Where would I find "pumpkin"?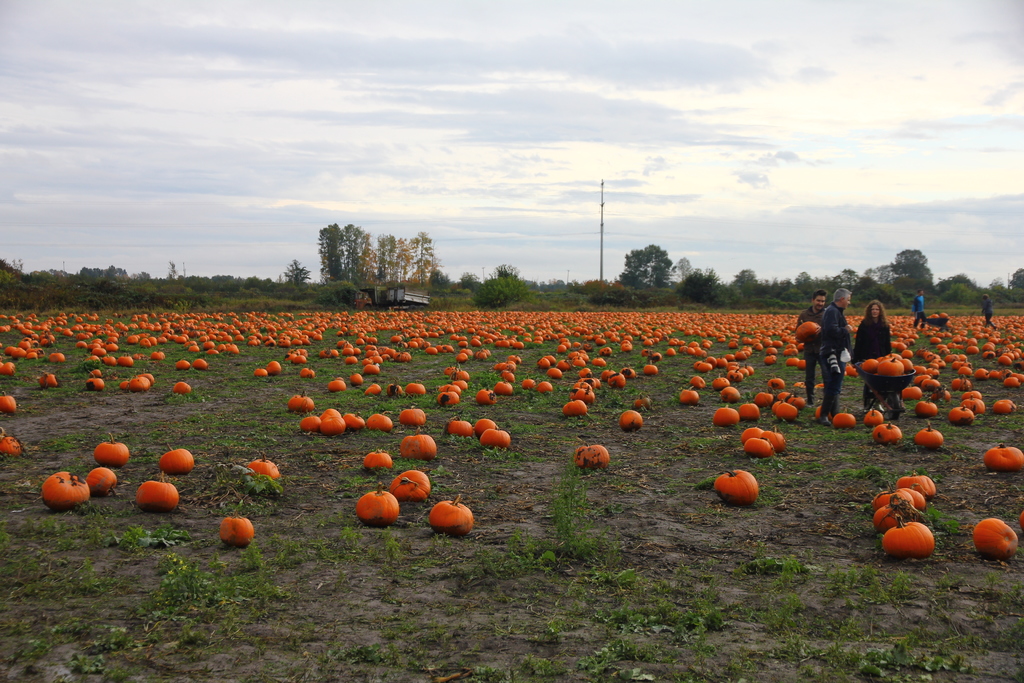
At 323, 409, 341, 418.
